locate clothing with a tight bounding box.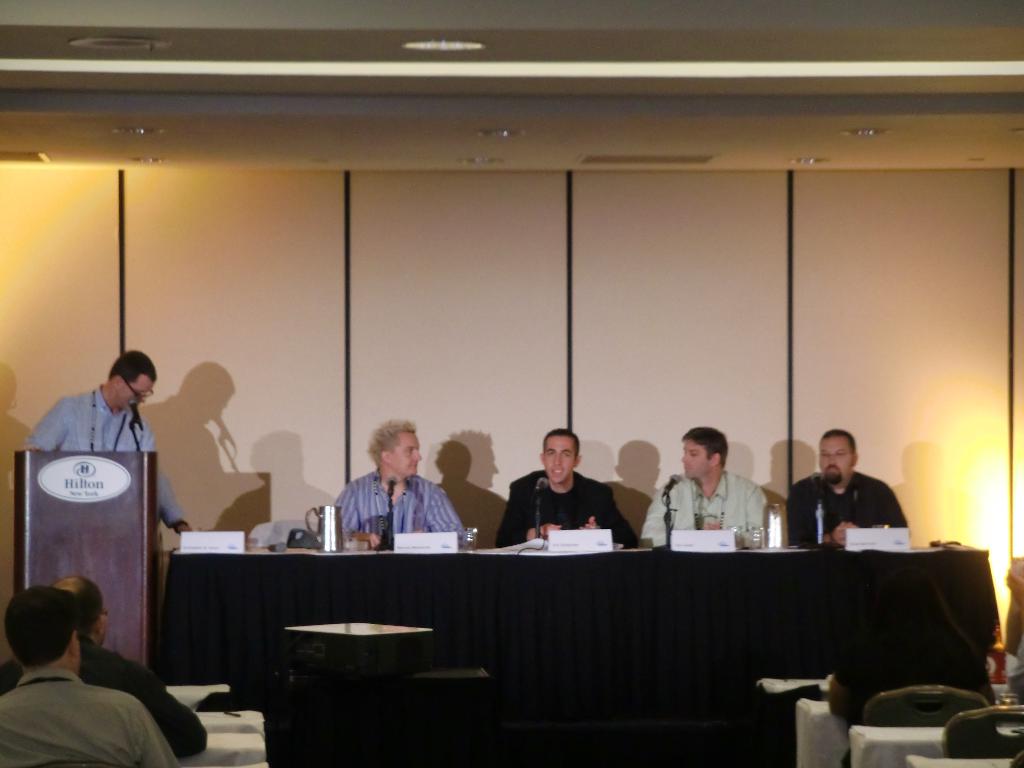
left=332, top=462, right=465, bottom=547.
